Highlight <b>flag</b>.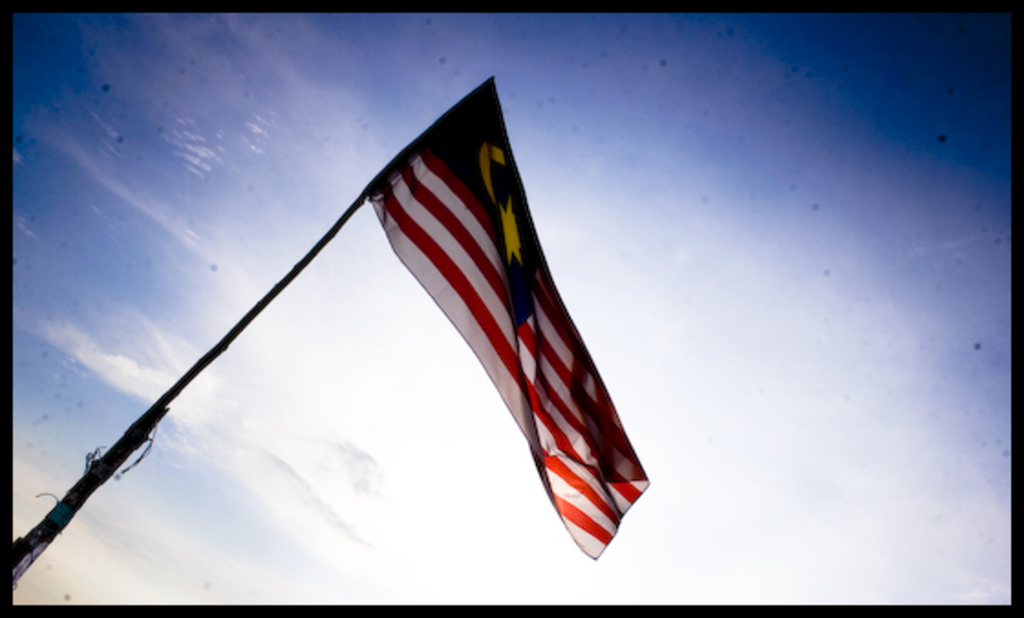
Highlighted region: 346,79,647,561.
